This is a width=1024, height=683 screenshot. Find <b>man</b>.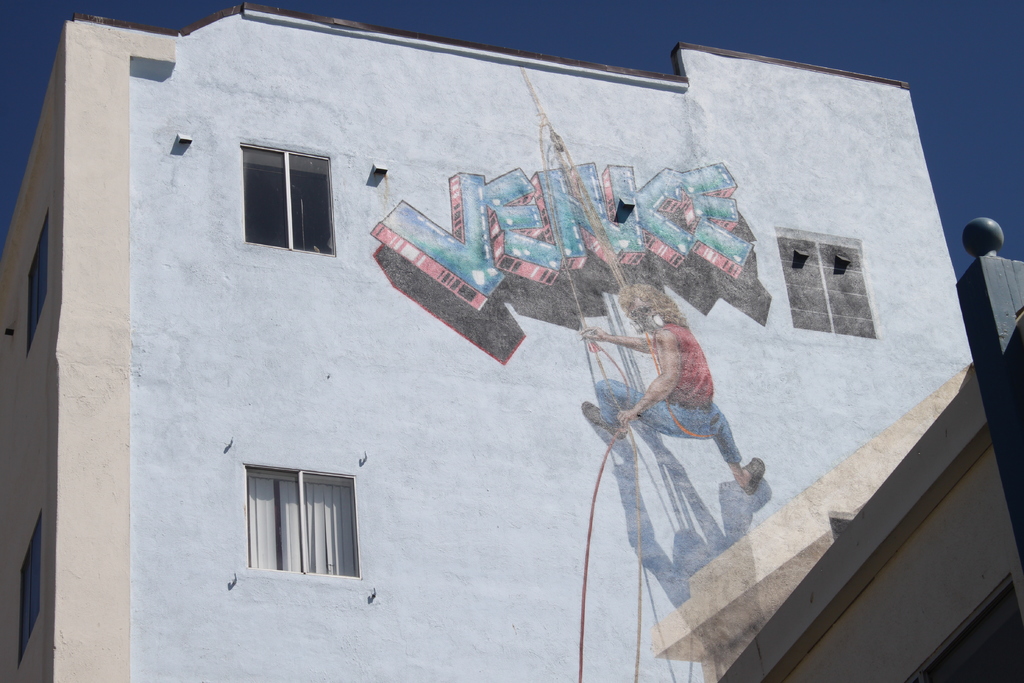
Bounding box: (x1=575, y1=282, x2=753, y2=491).
